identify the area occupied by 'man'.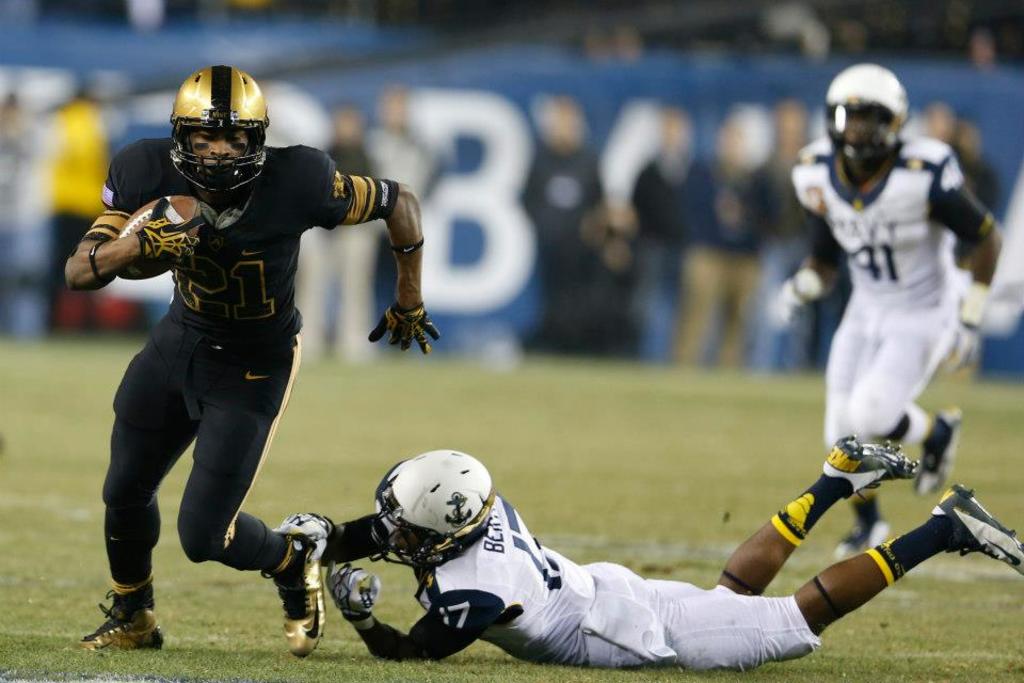
Area: <region>272, 435, 1023, 678</region>.
